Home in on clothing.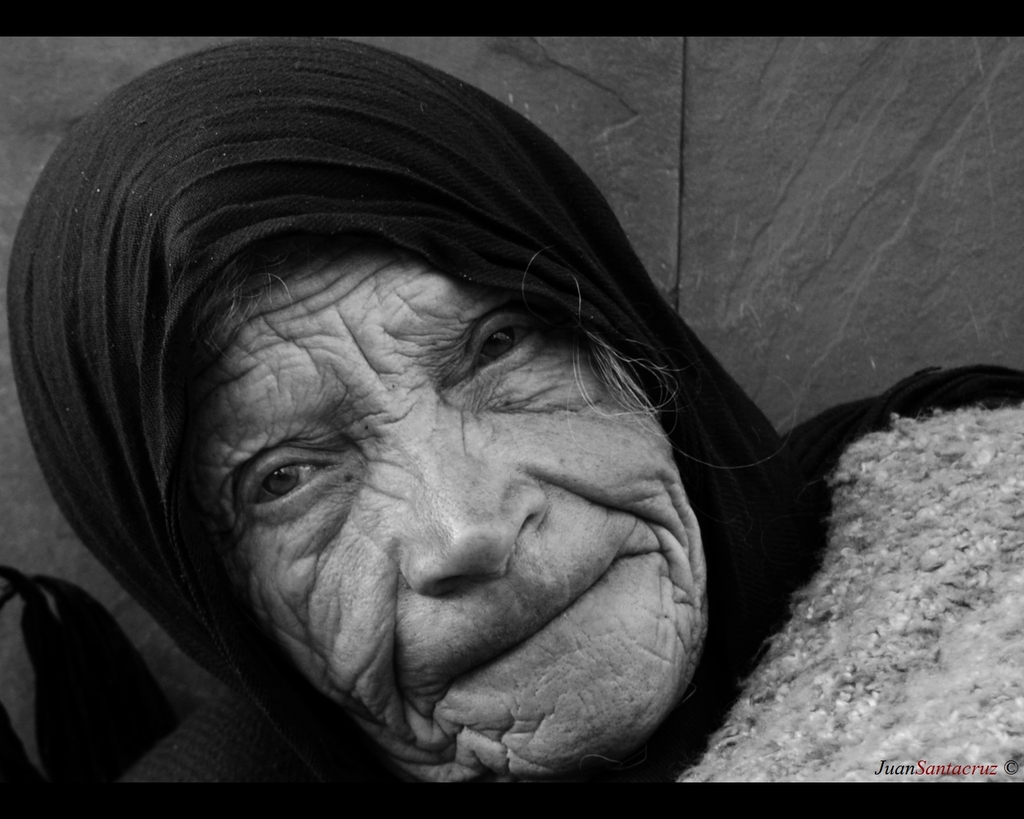
Homed in at 4 36 1020 788.
